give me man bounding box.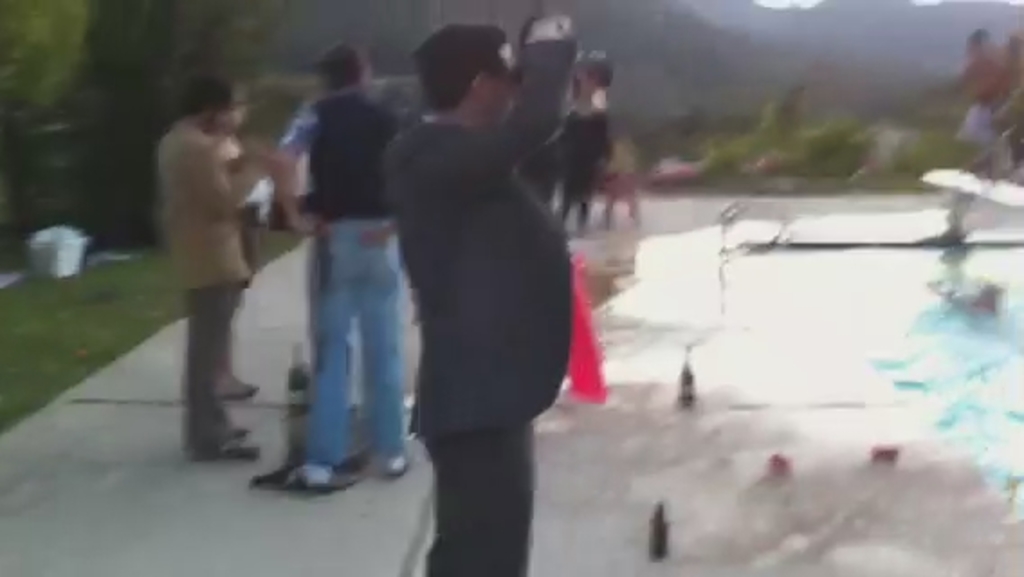
bbox(507, 115, 568, 206).
